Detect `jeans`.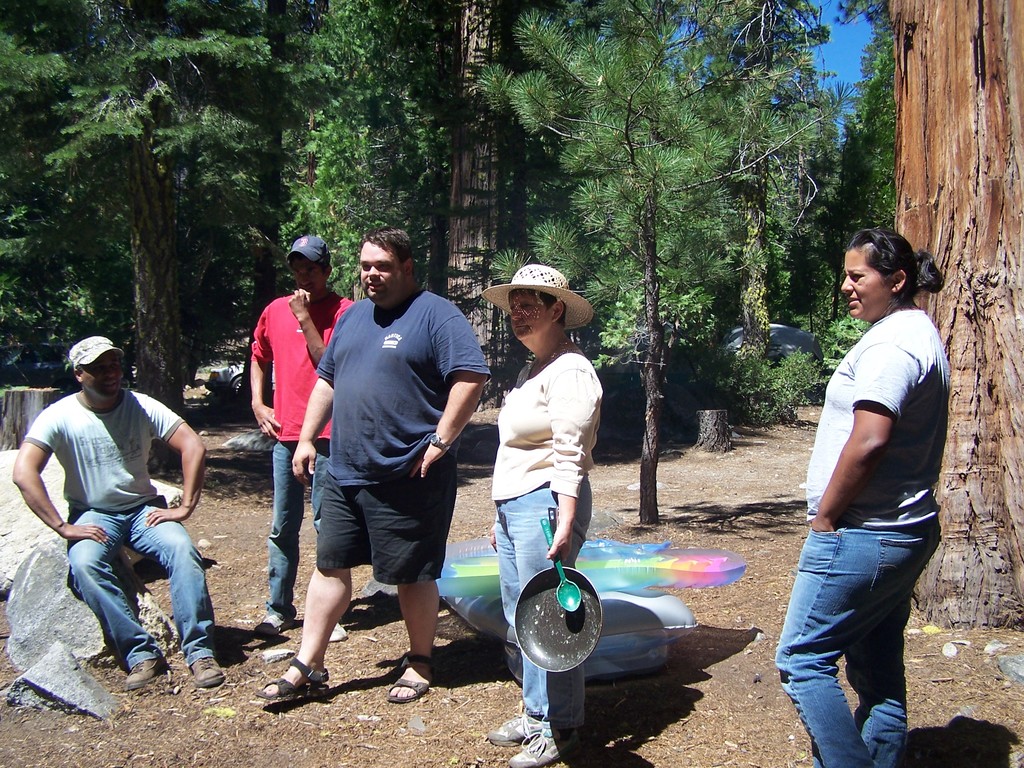
Detected at select_region(777, 508, 933, 755).
